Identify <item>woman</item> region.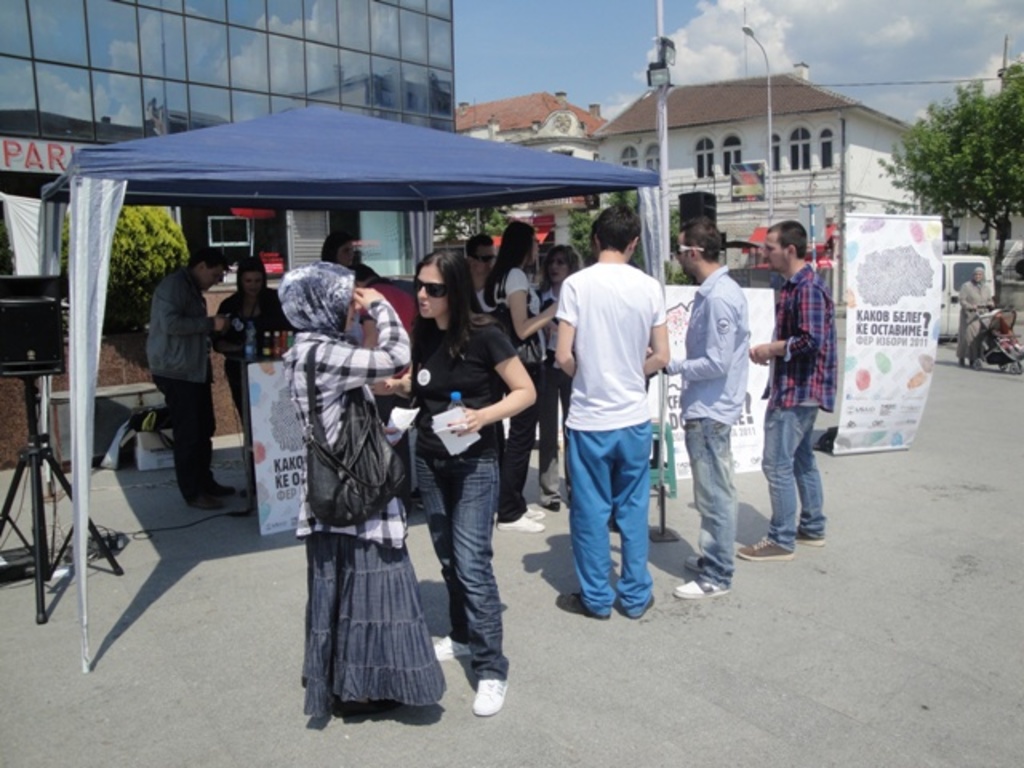
Region: <box>539,243,584,512</box>.
